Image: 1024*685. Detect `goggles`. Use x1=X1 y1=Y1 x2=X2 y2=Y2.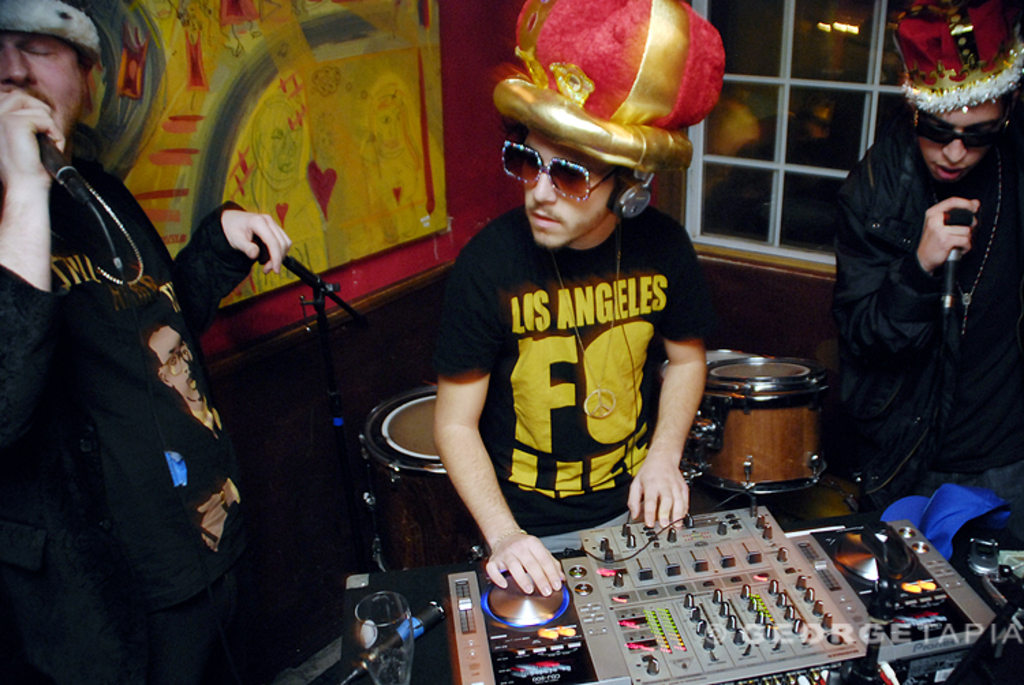
x1=158 y1=342 x2=194 y2=373.
